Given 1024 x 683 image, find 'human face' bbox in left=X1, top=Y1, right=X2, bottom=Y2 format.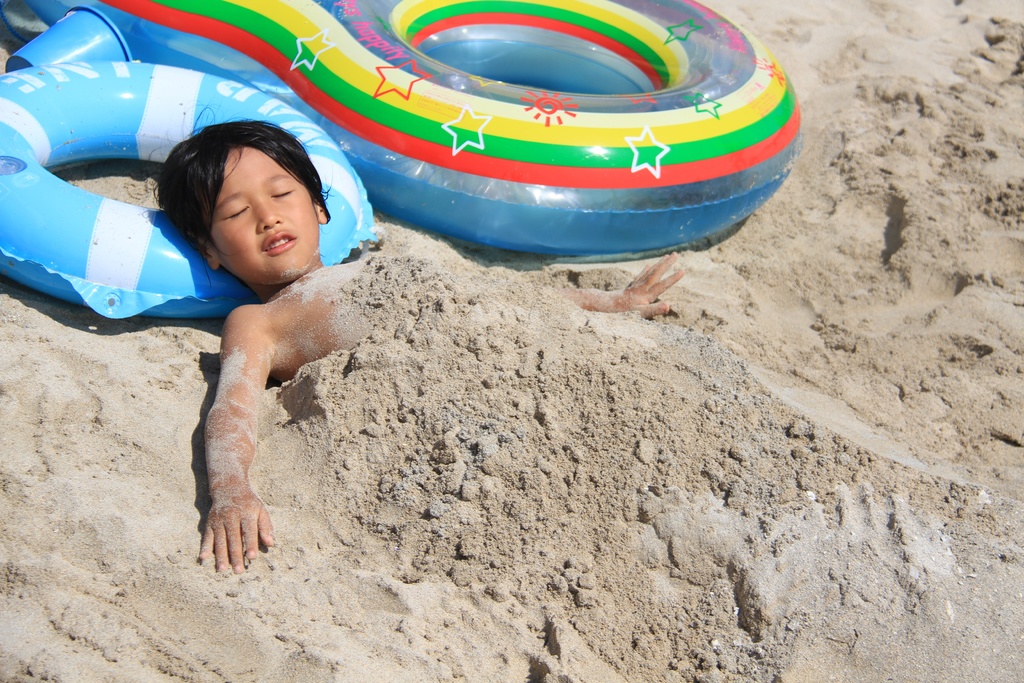
left=205, top=138, right=321, bottom=285.
